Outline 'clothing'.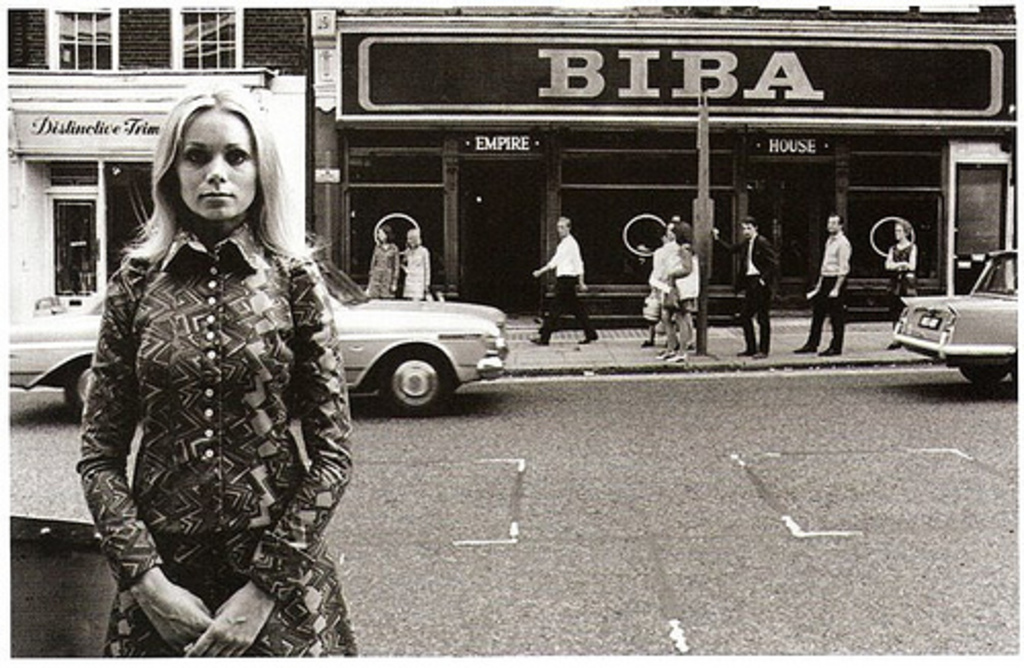
Outline: l=805, t=223, r=856, b=344.
